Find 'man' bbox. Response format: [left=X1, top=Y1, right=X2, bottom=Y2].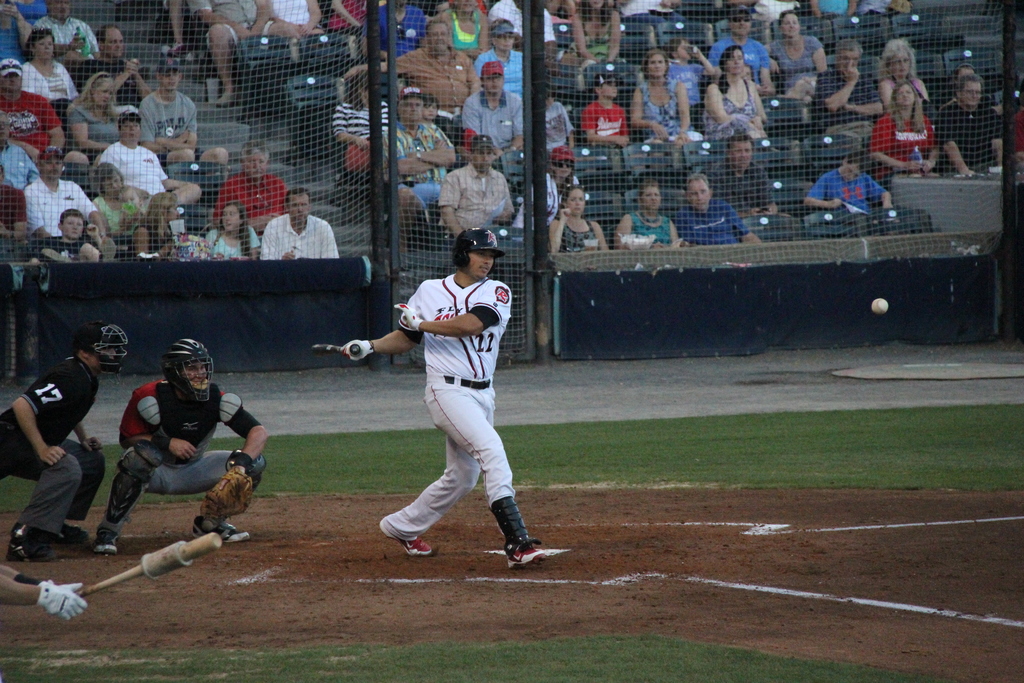
[left=207, top=136, right=290, bottom=233].
